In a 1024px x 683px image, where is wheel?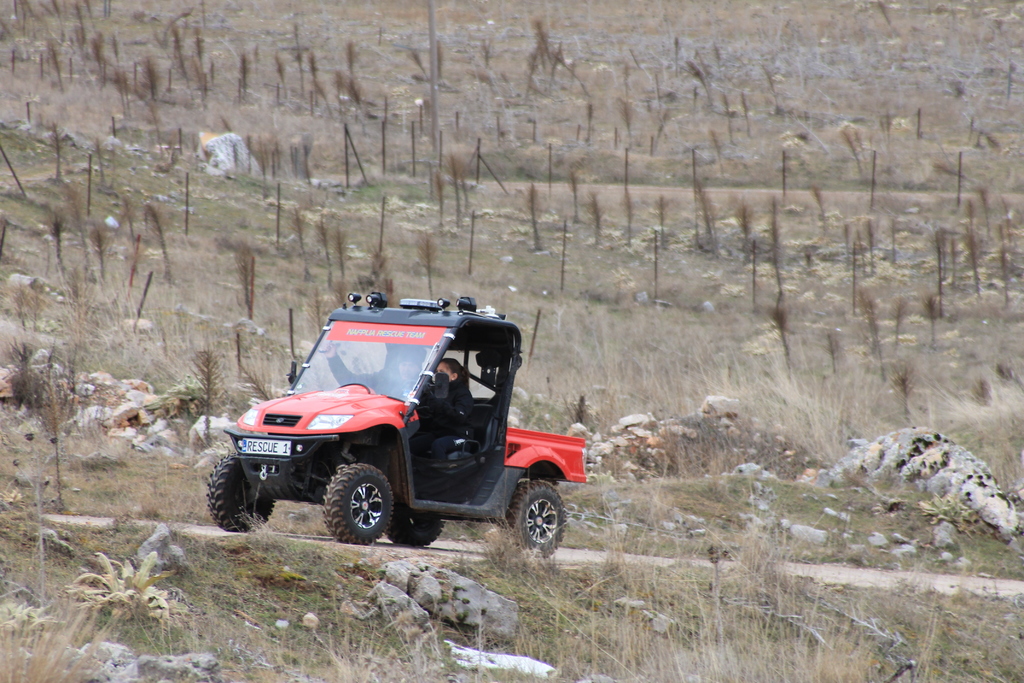
(209,454,272,532).
